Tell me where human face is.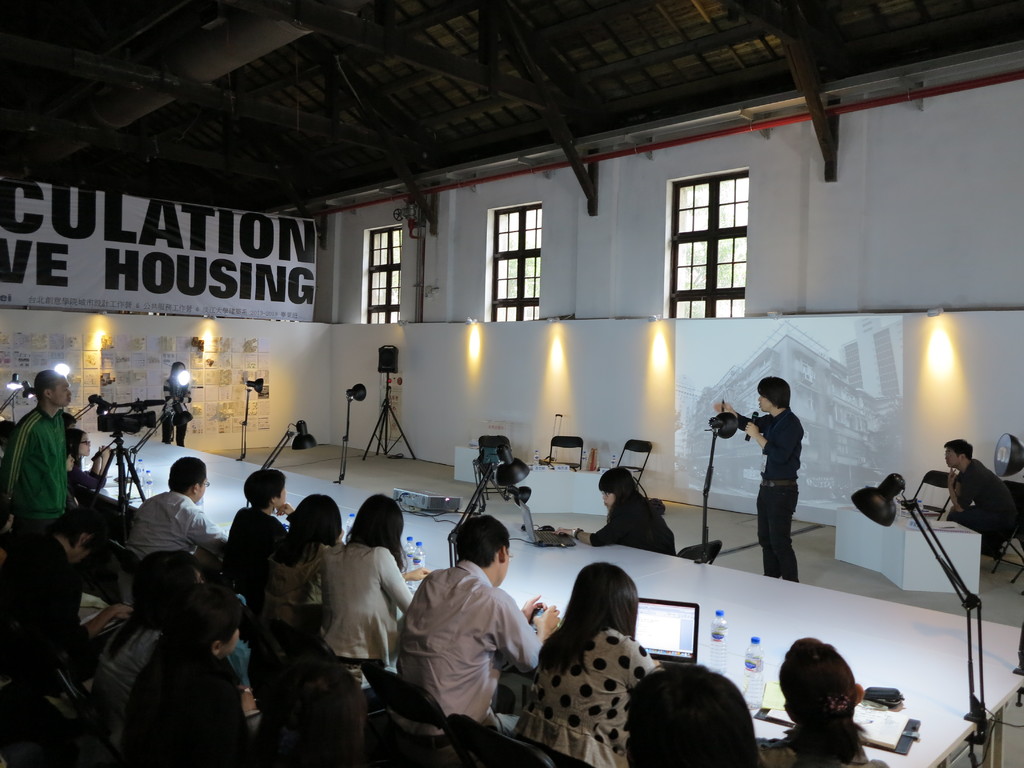
human face is at bbox=(758, 394, 774, 410).
